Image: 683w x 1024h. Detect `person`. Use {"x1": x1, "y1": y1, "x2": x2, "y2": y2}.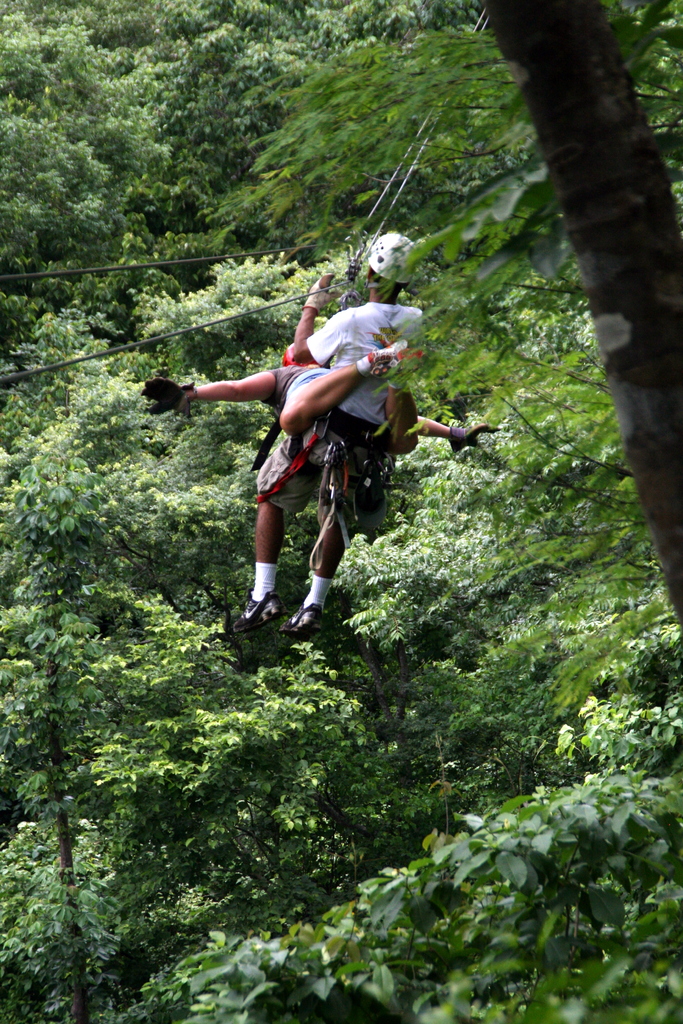
{"x1": 184, "y1": 276, "x2": 443, "y2": 653}.
